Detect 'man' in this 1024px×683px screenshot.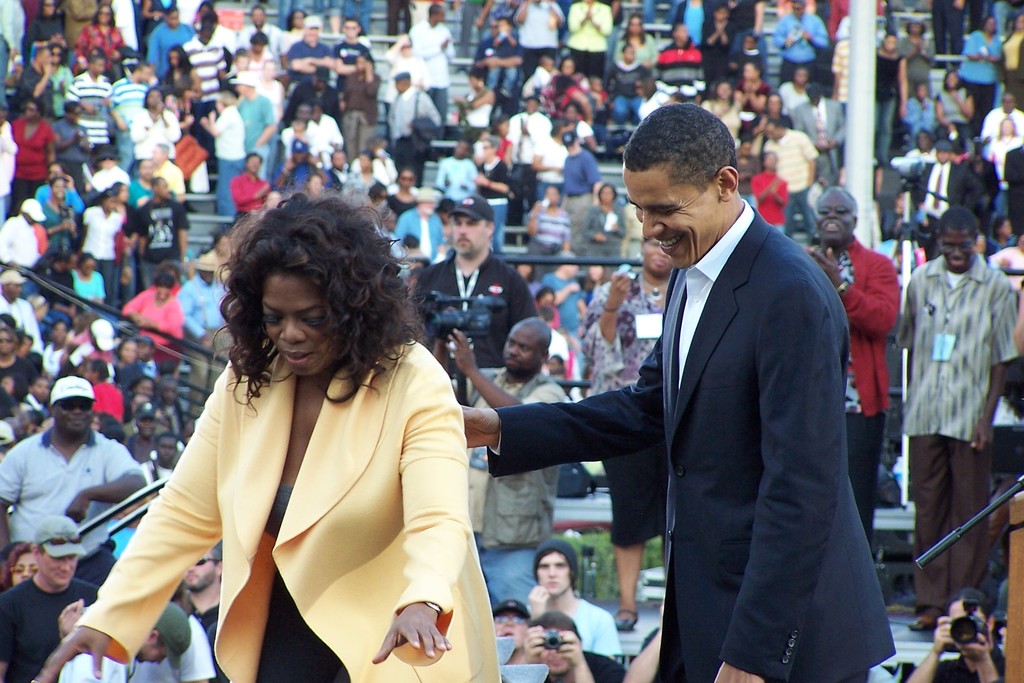
Detection: Rect(509, 0, 567, 85).
